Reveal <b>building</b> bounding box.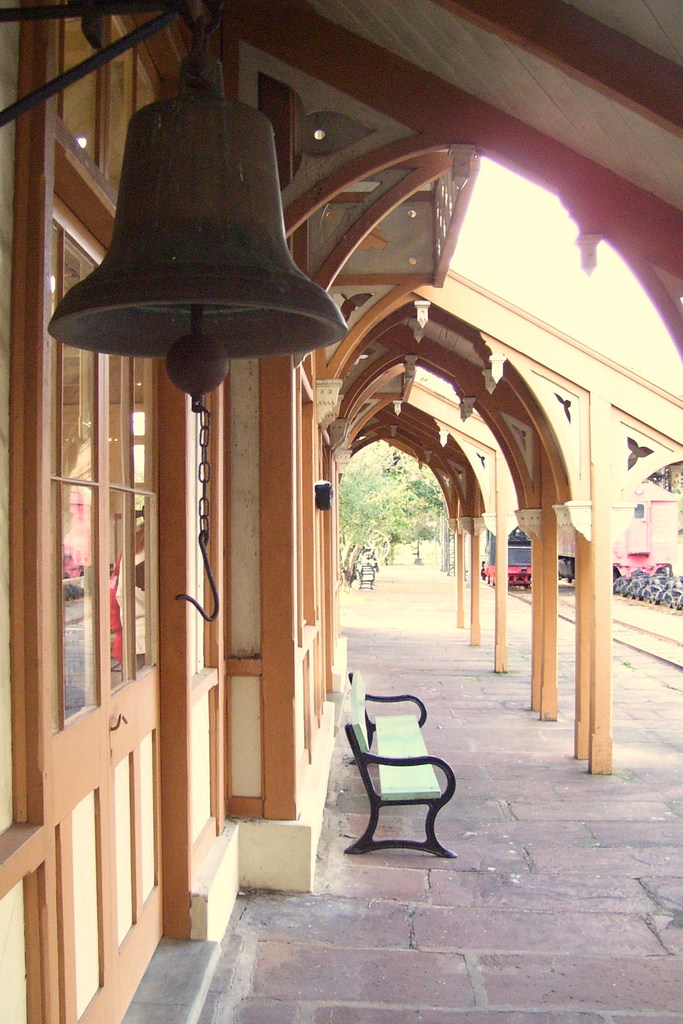
Revealed: select_region(0, 0, 682, 1023).
